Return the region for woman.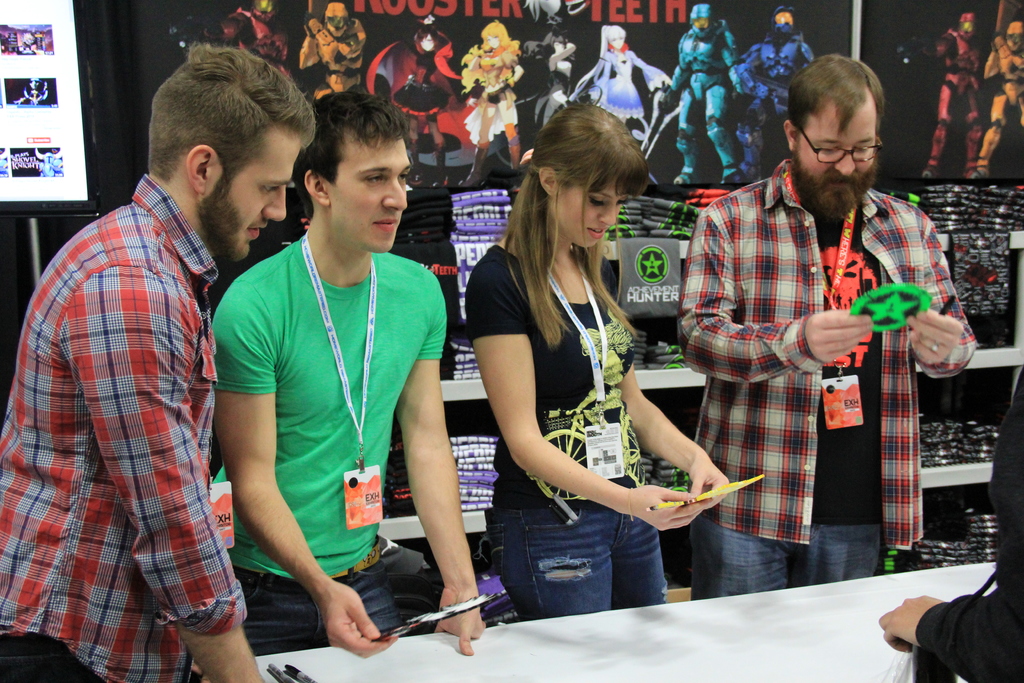
[left=481, top=101, right=684, bottom=670].
